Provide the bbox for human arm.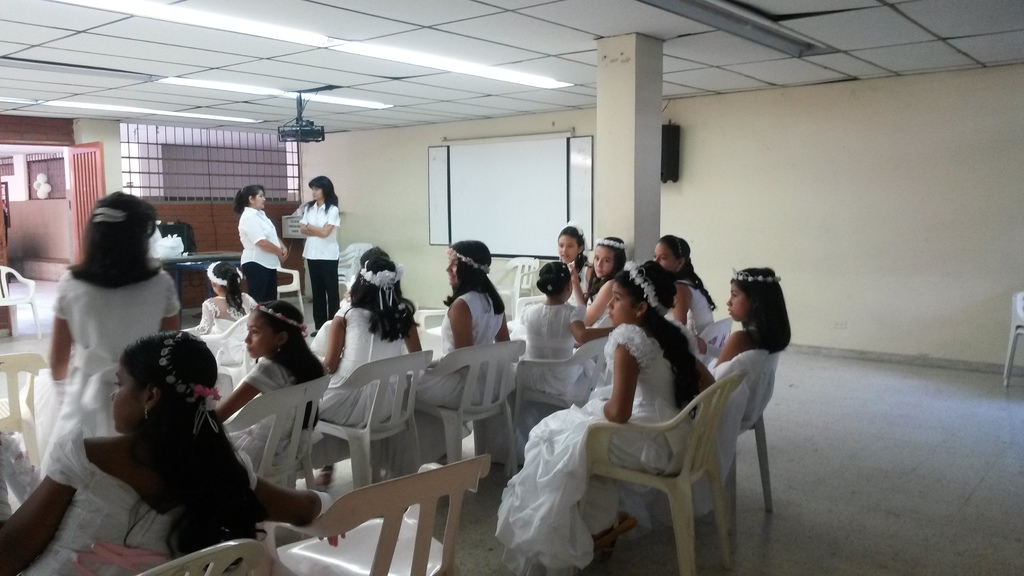
<box>252,215,283,259</box>.
